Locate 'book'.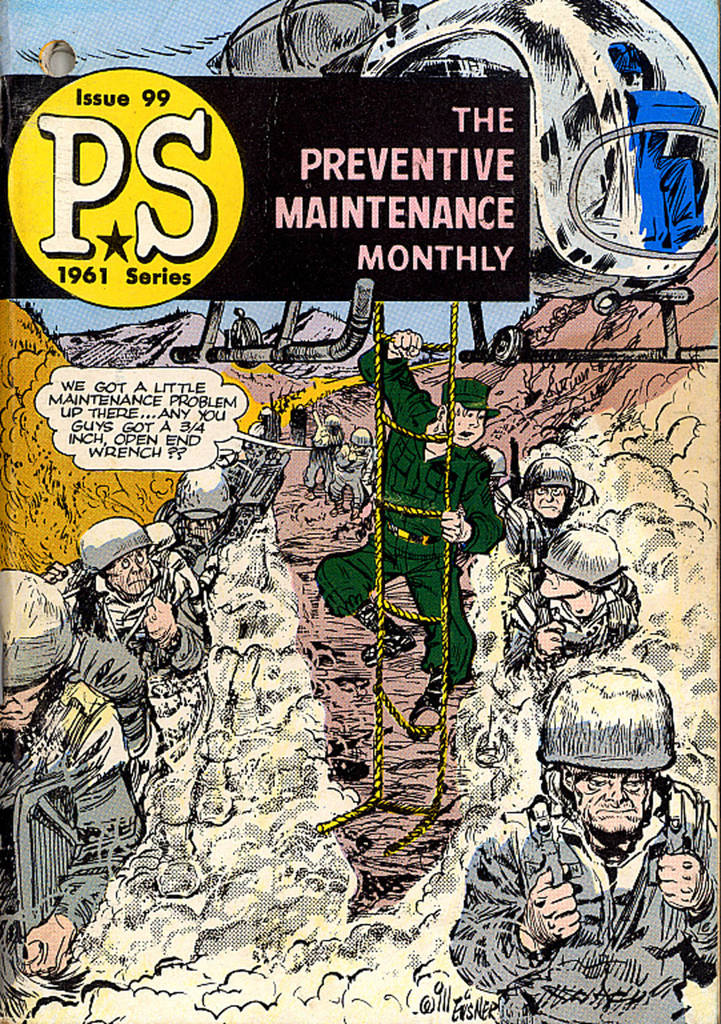
Bounding box: 0/2/720/1023.
